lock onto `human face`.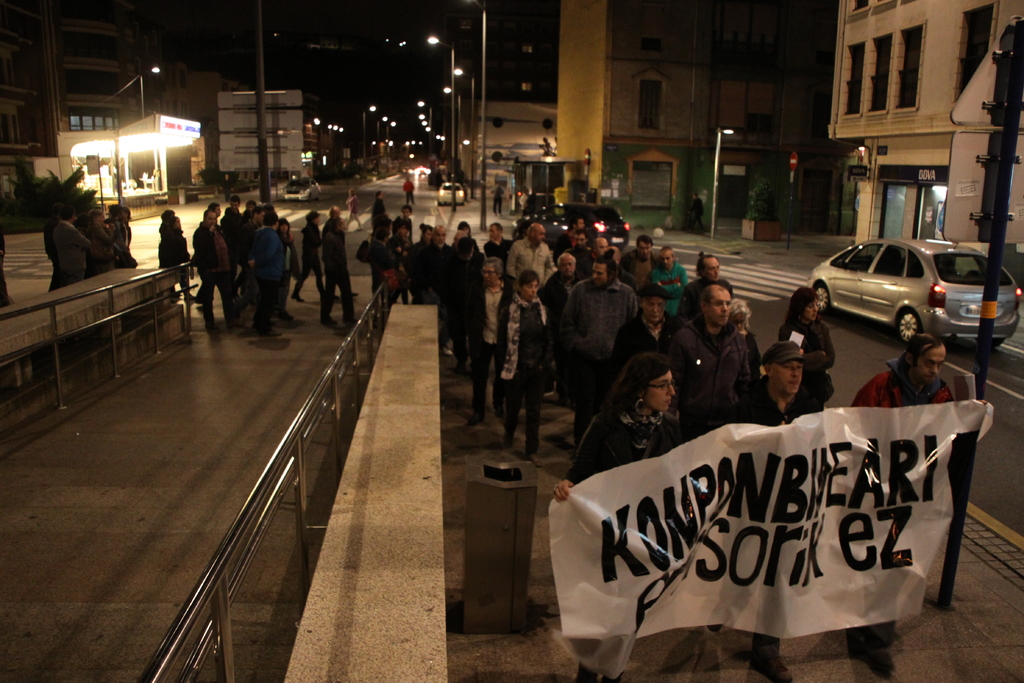
Locked: (706, 257, 720, 277).
